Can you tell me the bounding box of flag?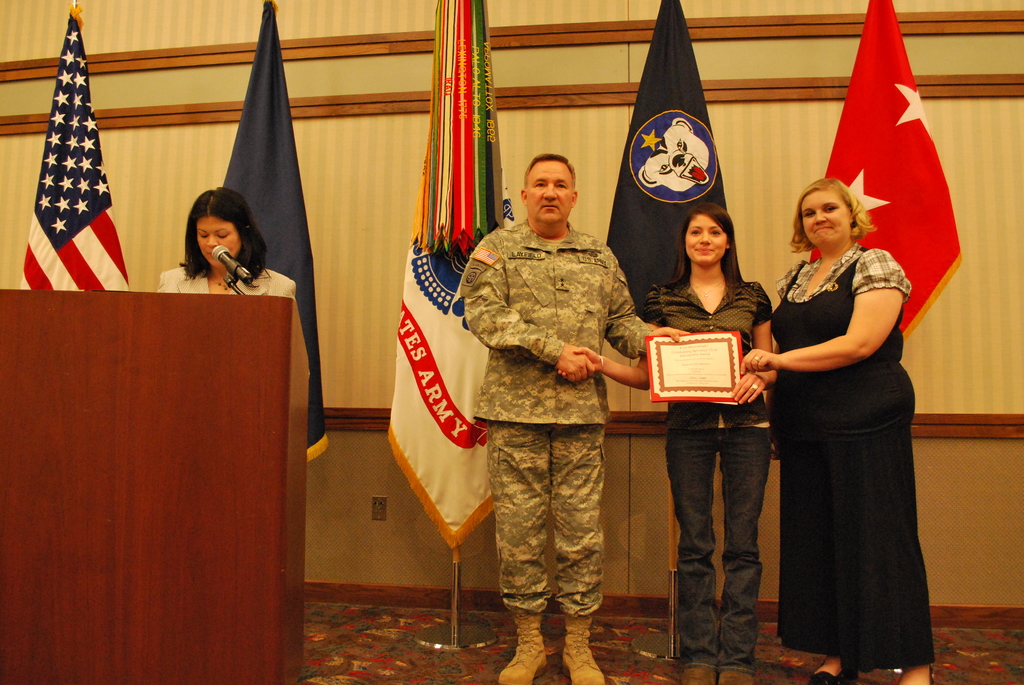
<bbox>9, 17, 112, 319</bbox>.
